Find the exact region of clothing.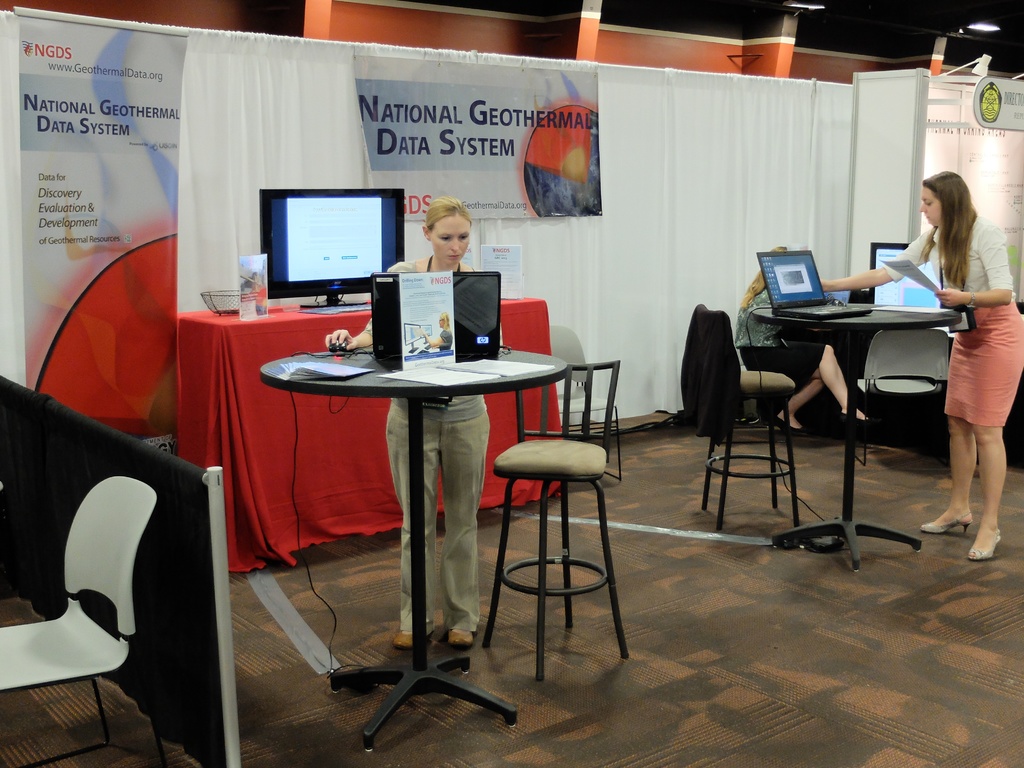
Exact region: box=[883, 216, 1023, 426].
